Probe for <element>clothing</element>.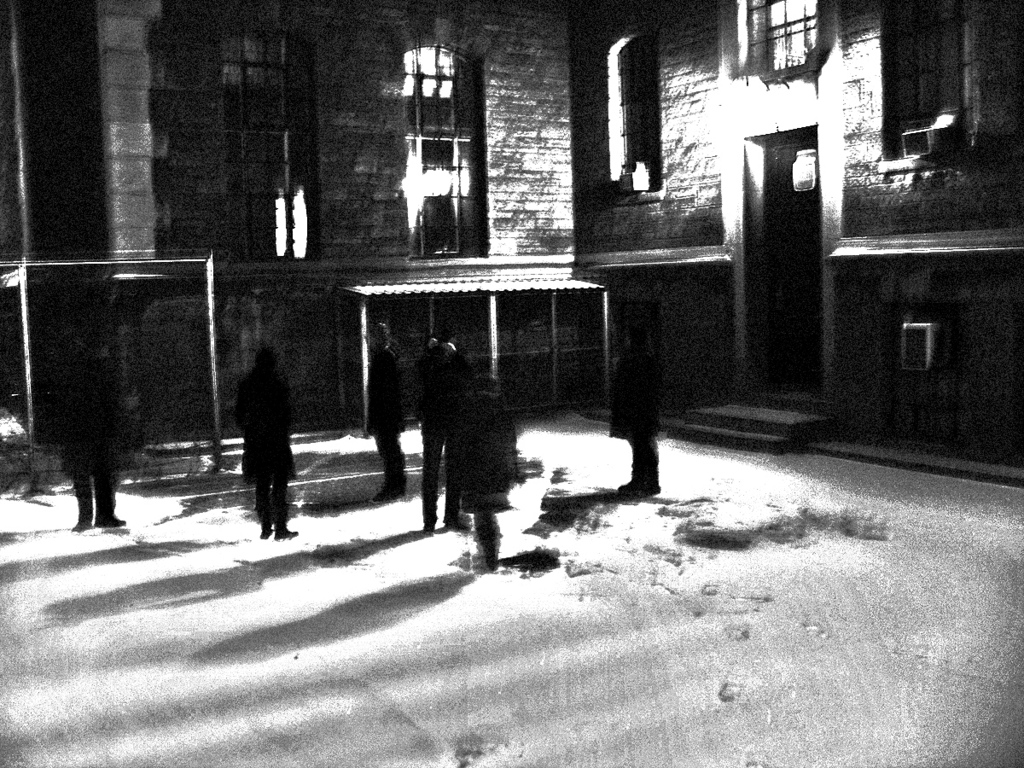
Probe result: BBox(457, 375, 515, 517).
